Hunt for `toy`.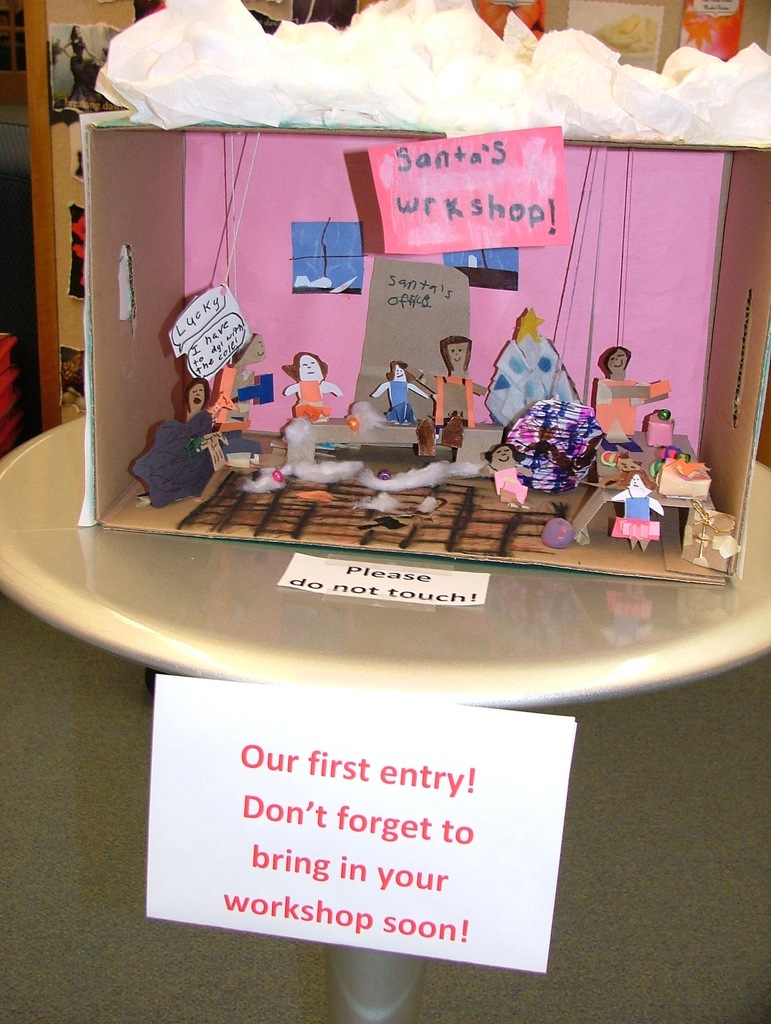
Hunted down at pyautogui.locateOnScreen(607, 472, 661, 552).
